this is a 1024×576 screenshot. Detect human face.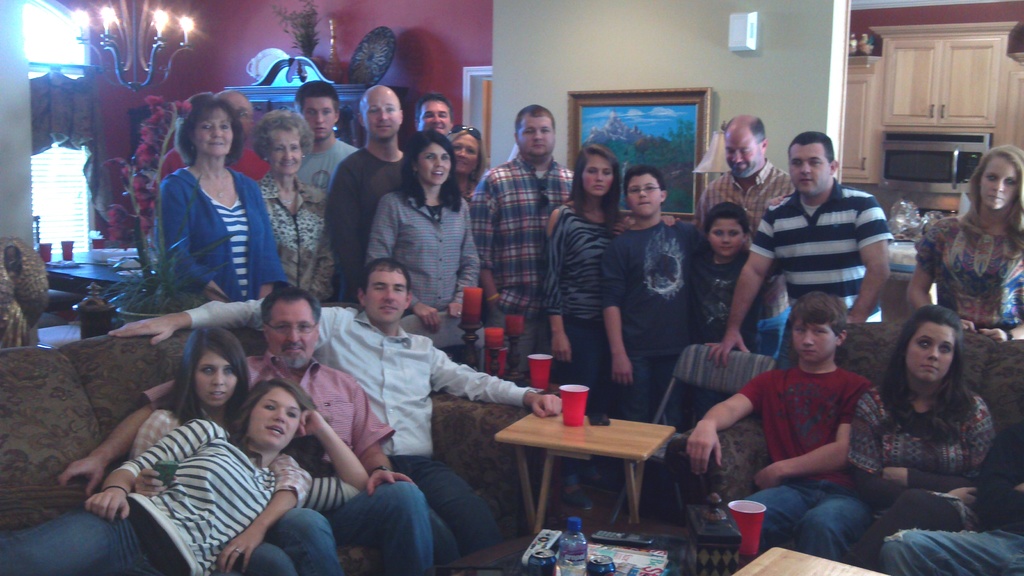
<box>582,153,615,193</box>.
